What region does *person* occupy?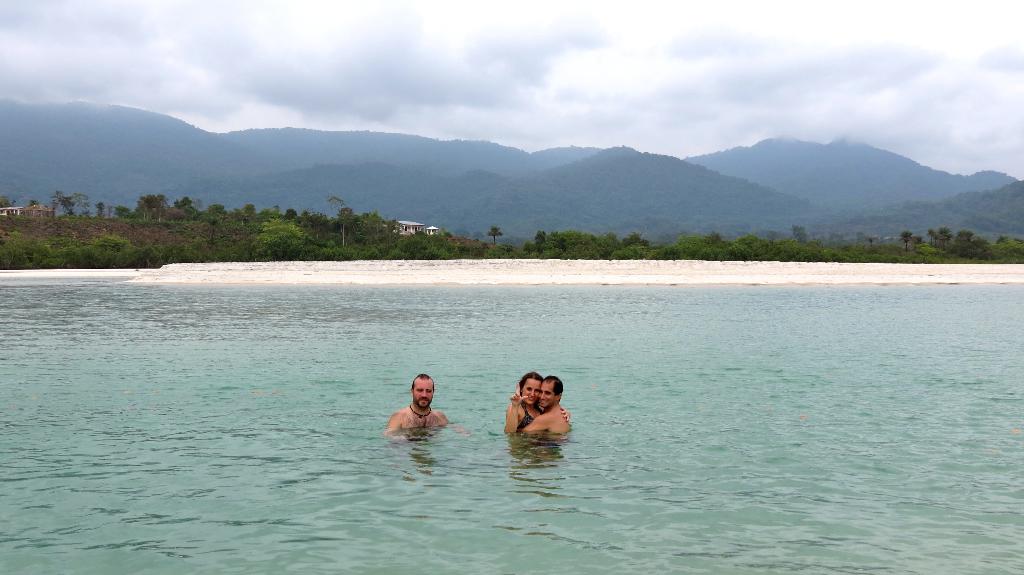
bbox=(380, 365, 445, 450).
